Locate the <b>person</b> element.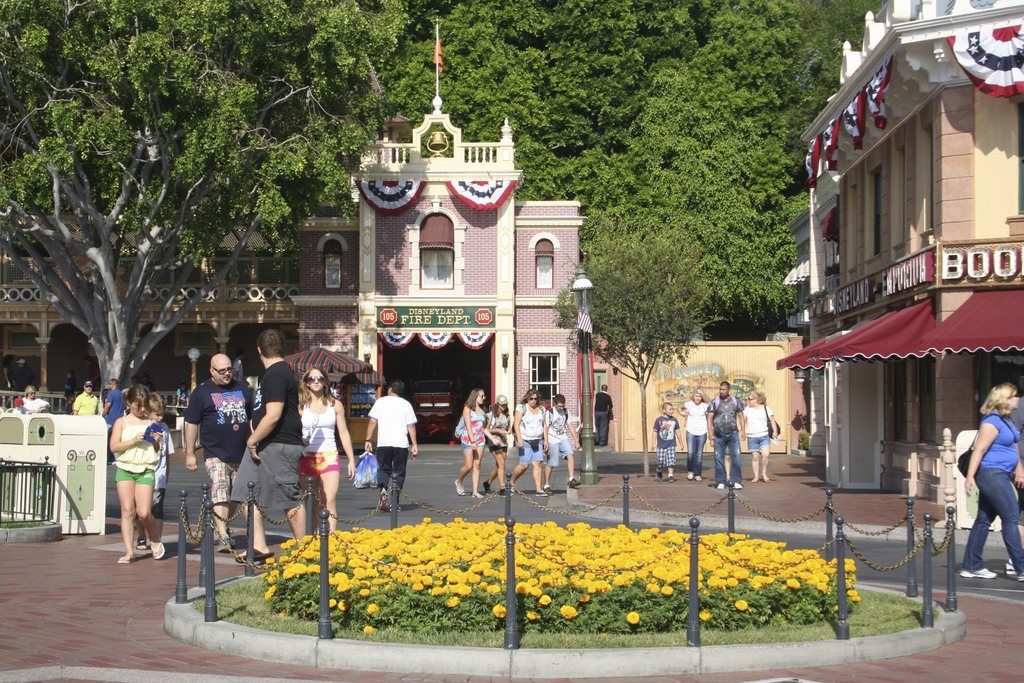
Element bbox: {"x1": 484, "y1": 406, "x2": 513, "y2": 494}.
